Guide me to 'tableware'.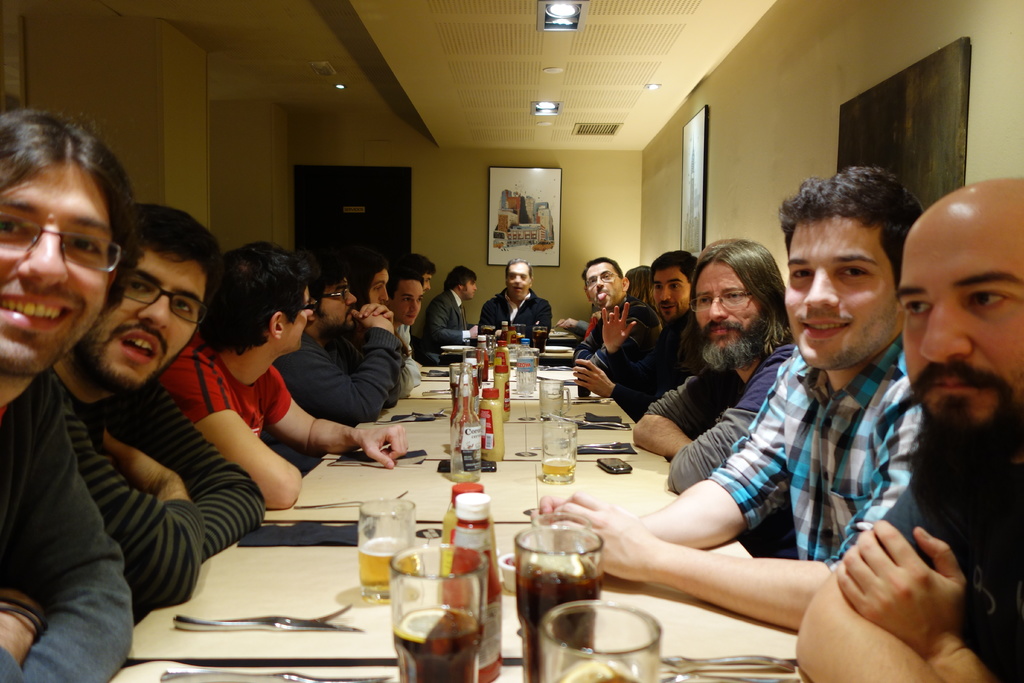
Guidance: select_region(161, 666, 390, 682).
